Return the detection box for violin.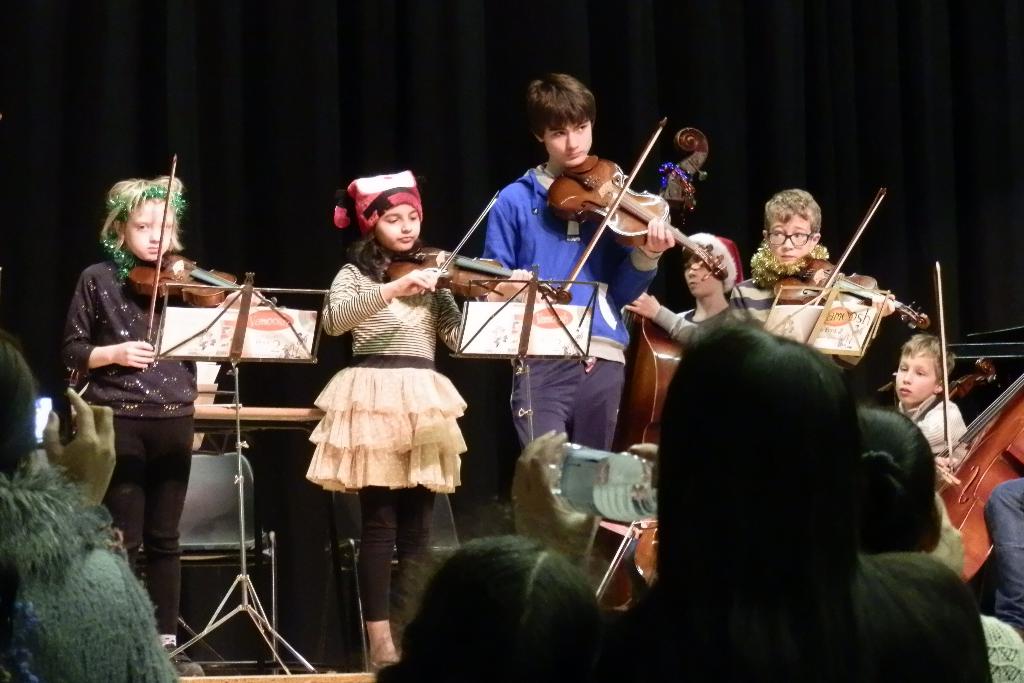
[left=913, top=352, right=1004, bottom=424].
